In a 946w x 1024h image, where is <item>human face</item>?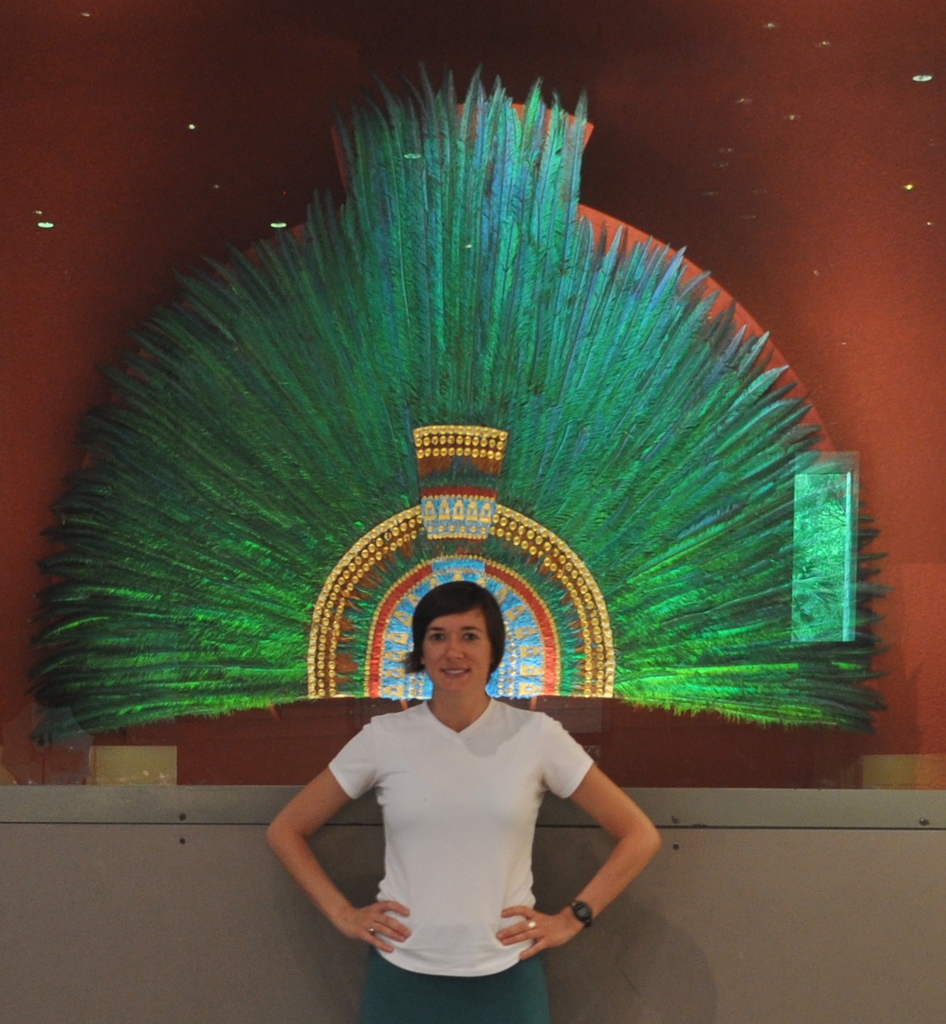
[419,612,486,694].
